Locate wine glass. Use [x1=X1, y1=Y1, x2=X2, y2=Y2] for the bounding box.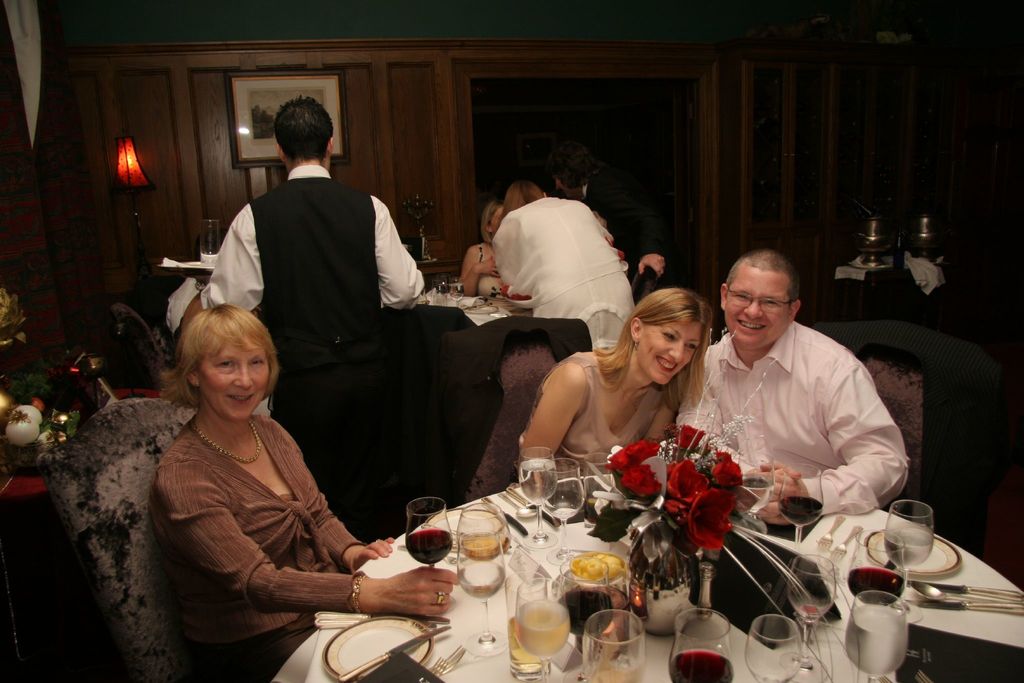
[x1=884, y1=499, x2=934, y2=593].
